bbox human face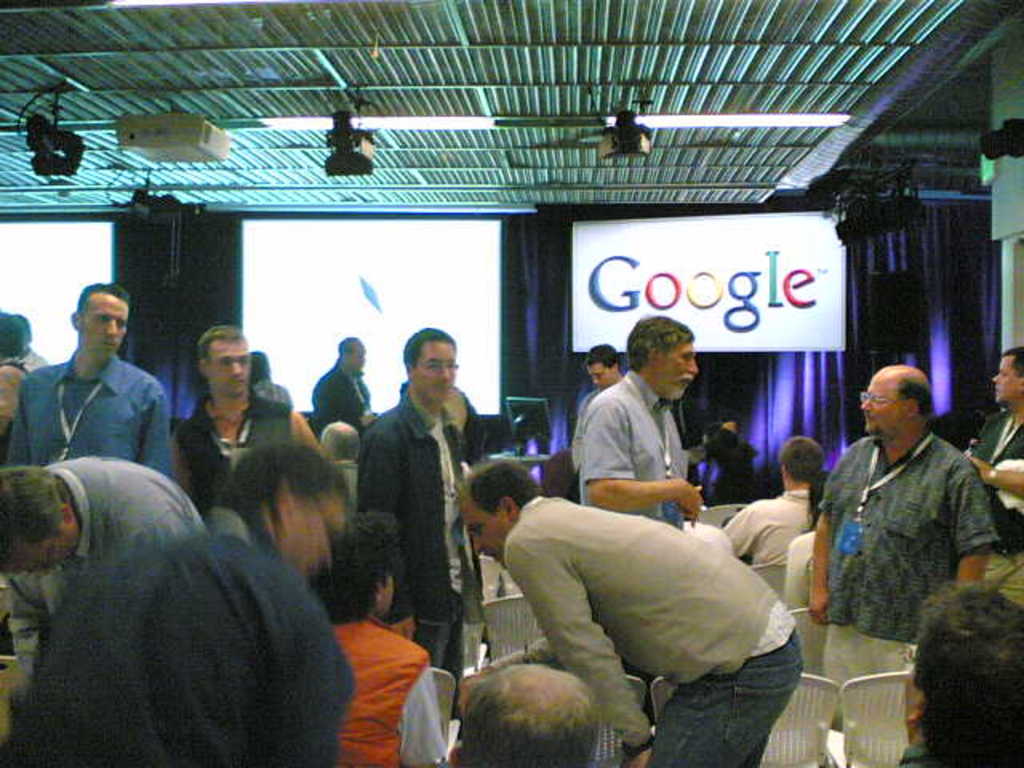
[278, 499, 347, 573]
